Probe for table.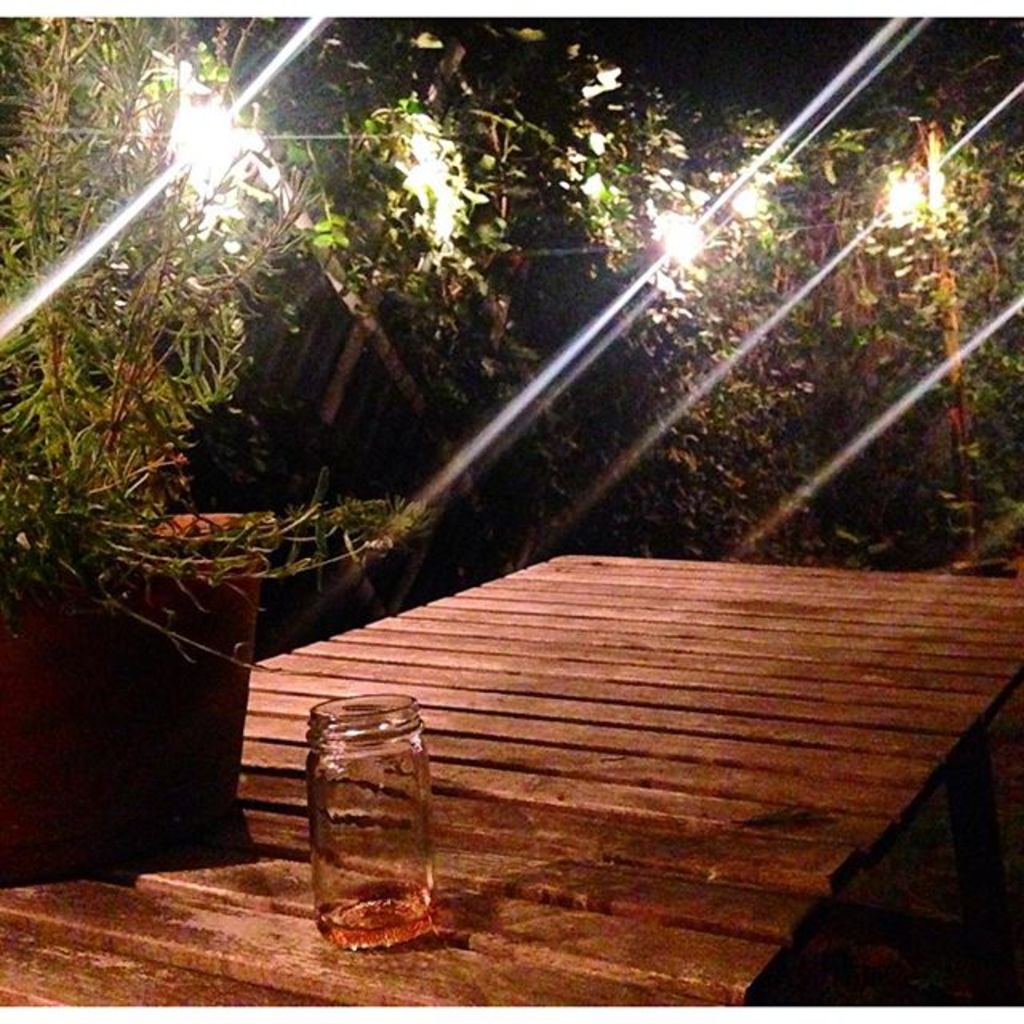
Probe result: [0, 536, 1022, 1018].
